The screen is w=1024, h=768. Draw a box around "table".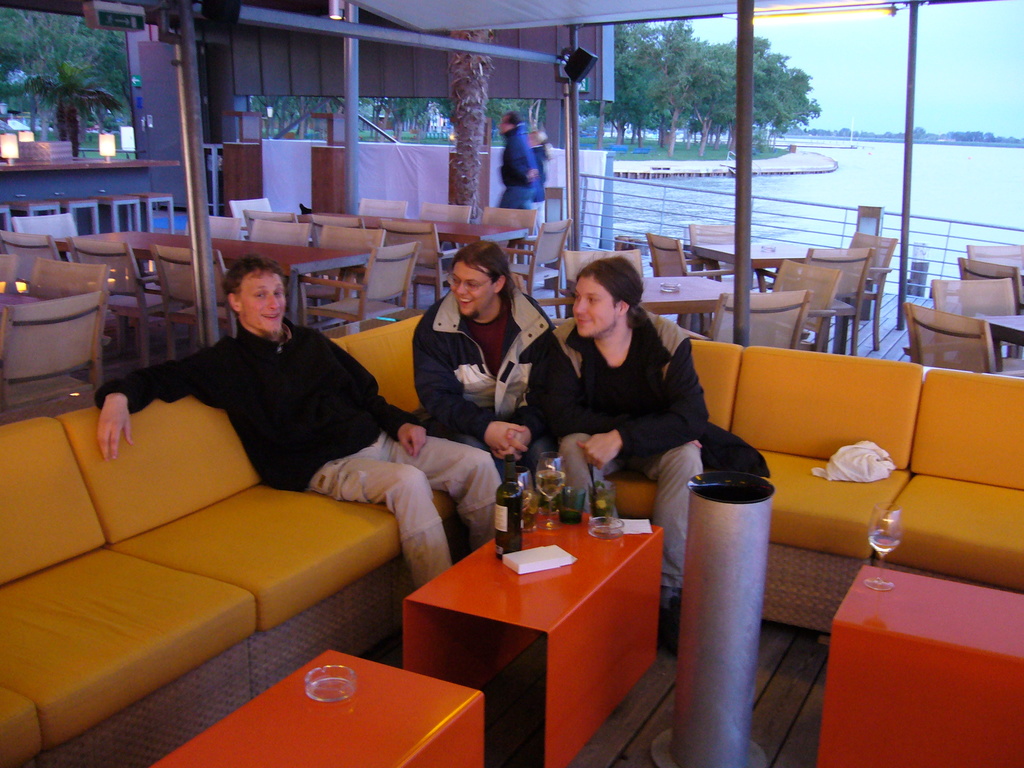
BBox(692, 243, 812, 295).
